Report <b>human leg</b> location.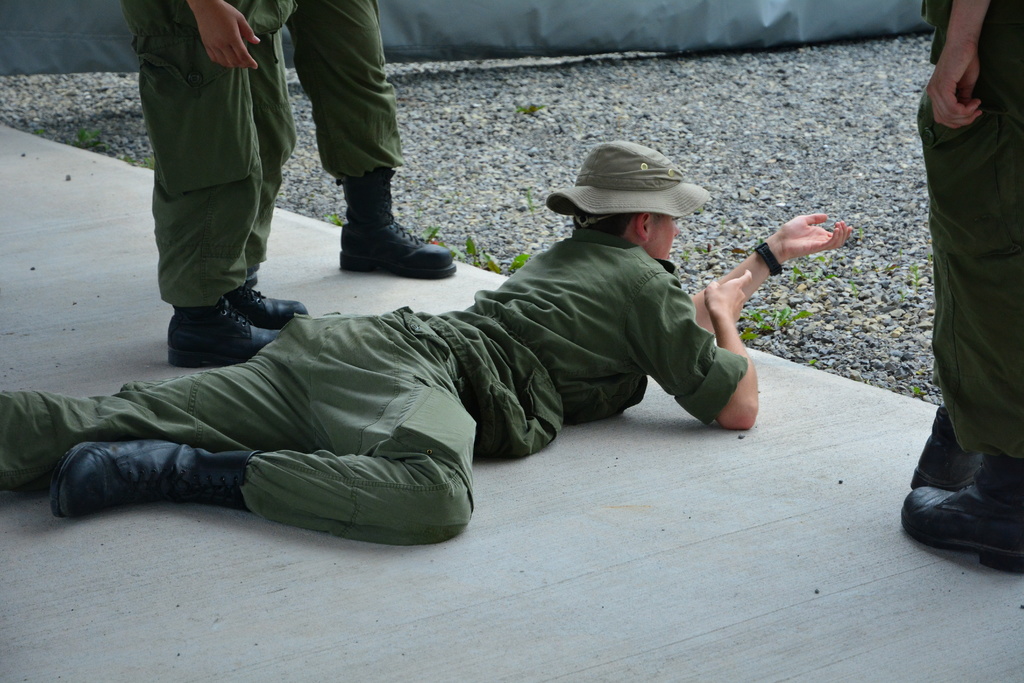
Report: {"left": 52, "top": 424, "right": 476, "bottom": 538}.
